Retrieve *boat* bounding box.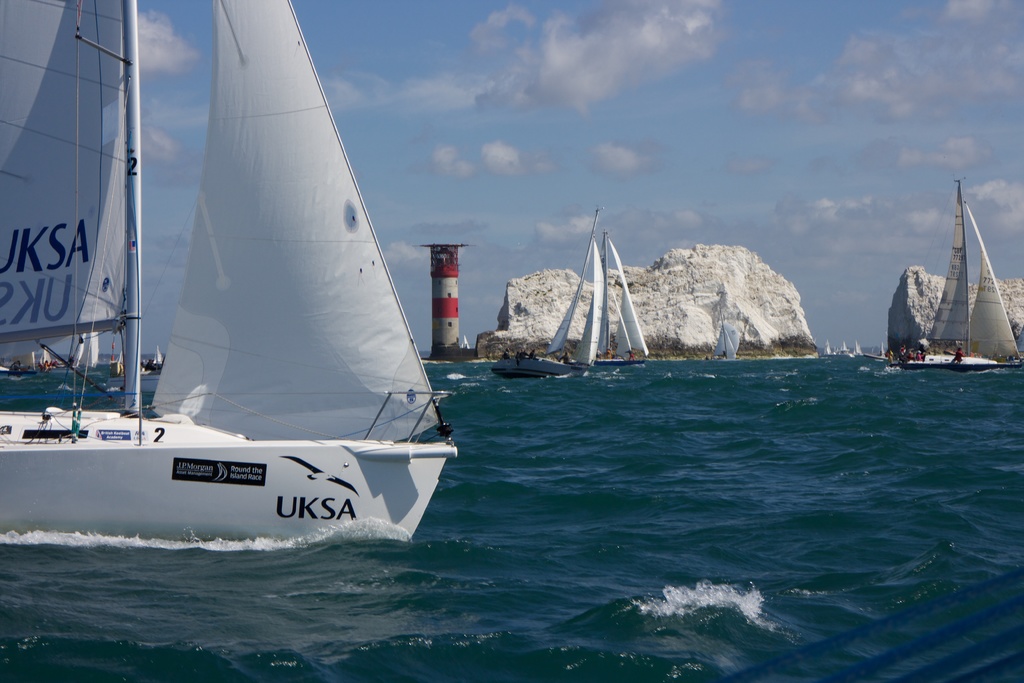
Bounding box: bbox=(896, 177, 1023, 372).
